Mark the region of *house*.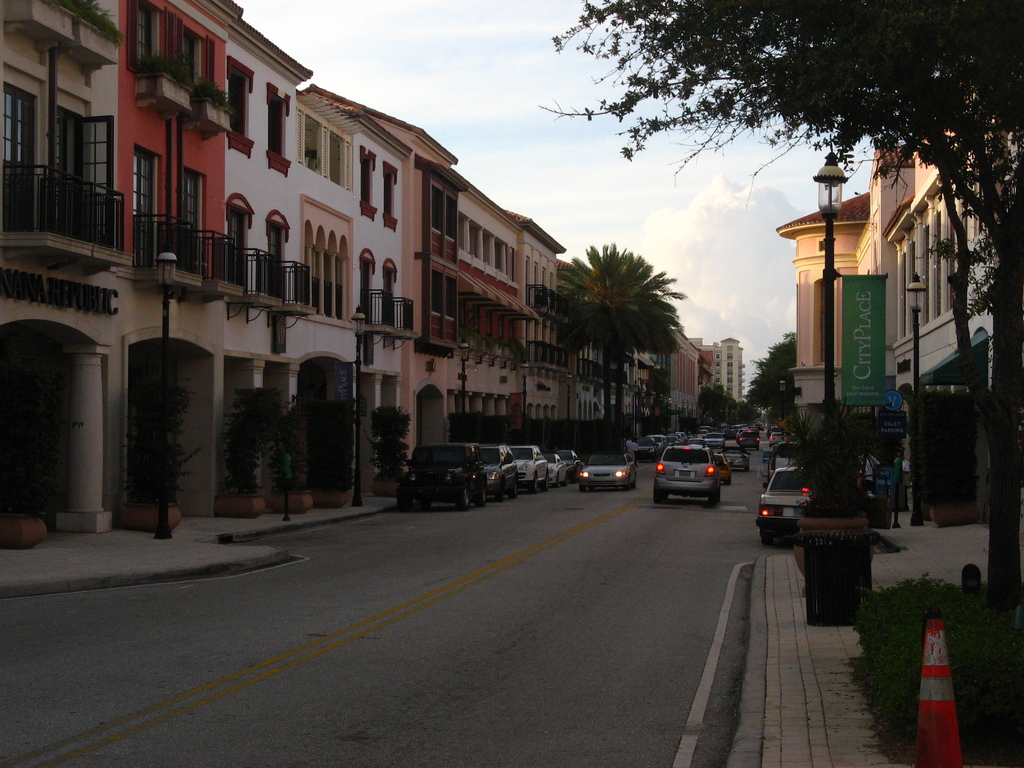
Region: <box>611,316,644,449</box>.
